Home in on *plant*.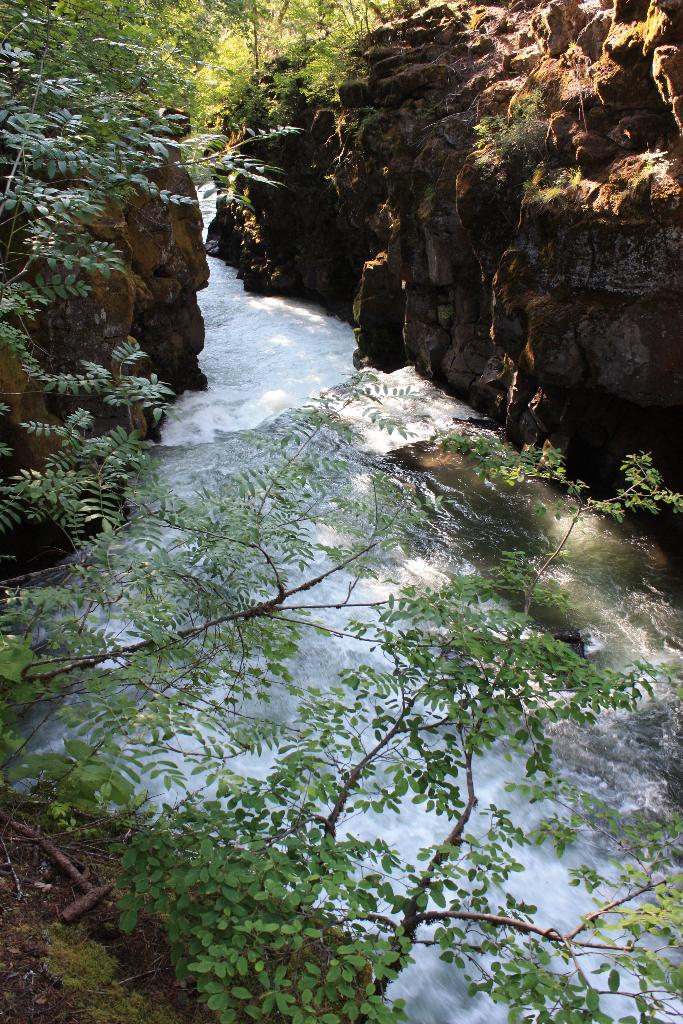
Homed in at [left=525, top=180, right=562, bottom=228].
